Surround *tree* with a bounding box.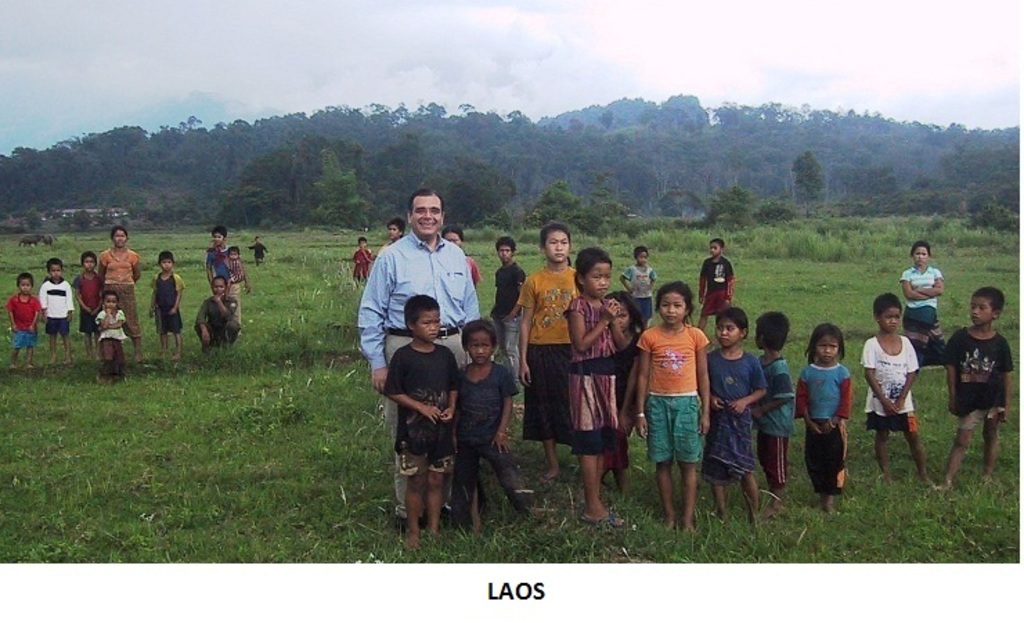
<box>660,82,696,119</box>.
